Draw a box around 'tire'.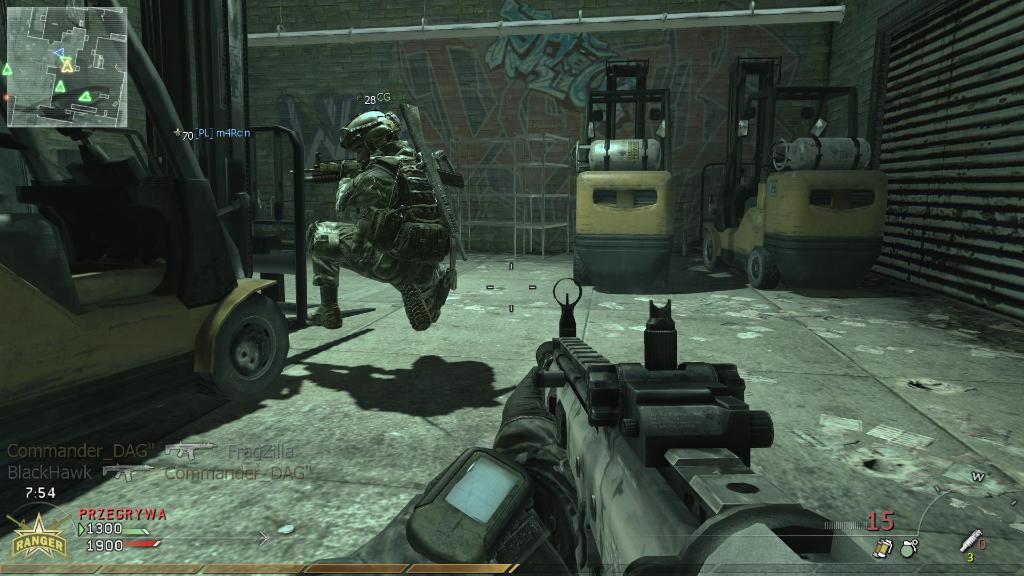
left=701, top=233, right=722, bottom=271.
